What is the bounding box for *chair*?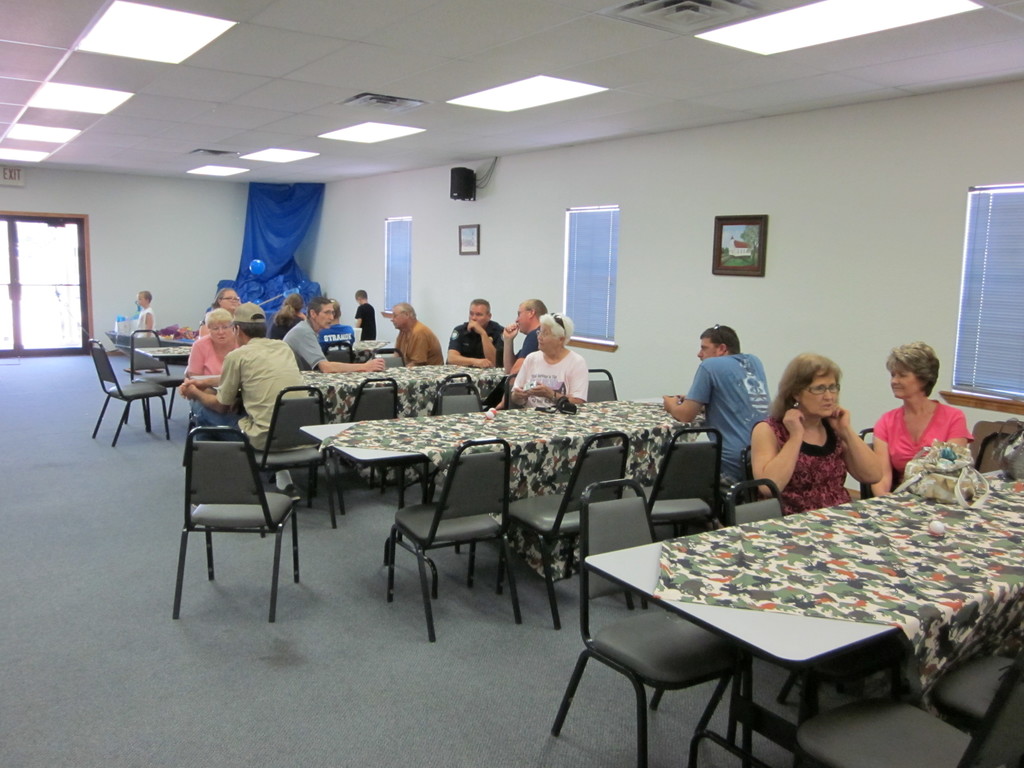
rect(442, 367, 472, 394).
